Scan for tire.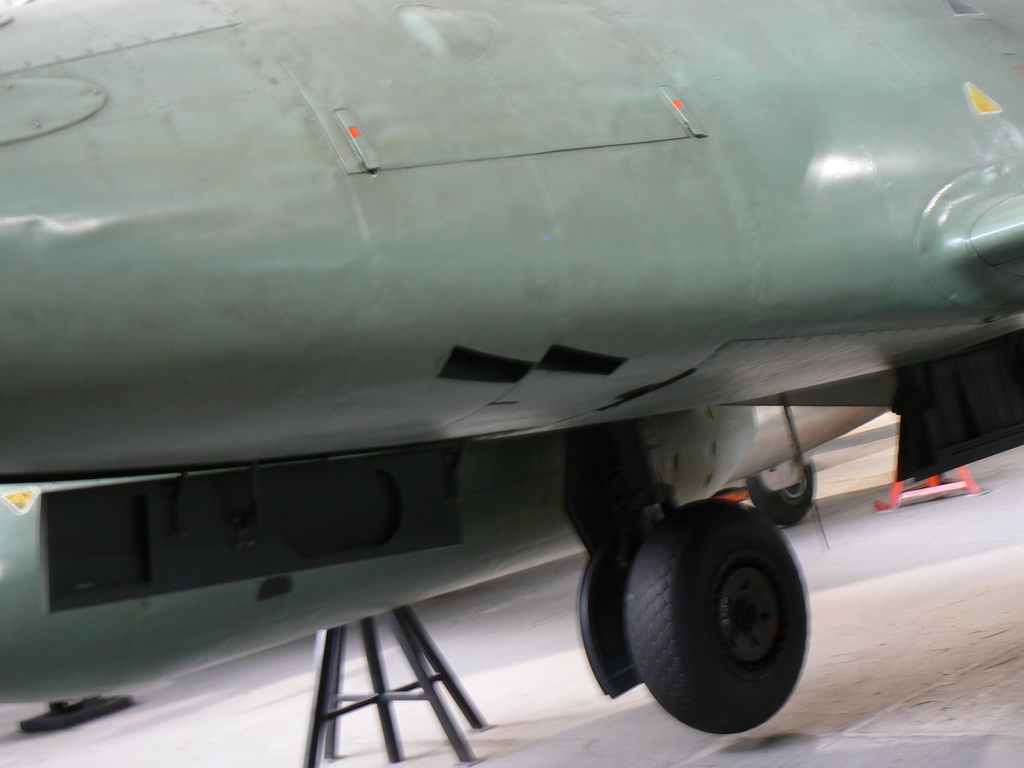
Scan result: (left=626, top=508, right=810, bottom=728).
